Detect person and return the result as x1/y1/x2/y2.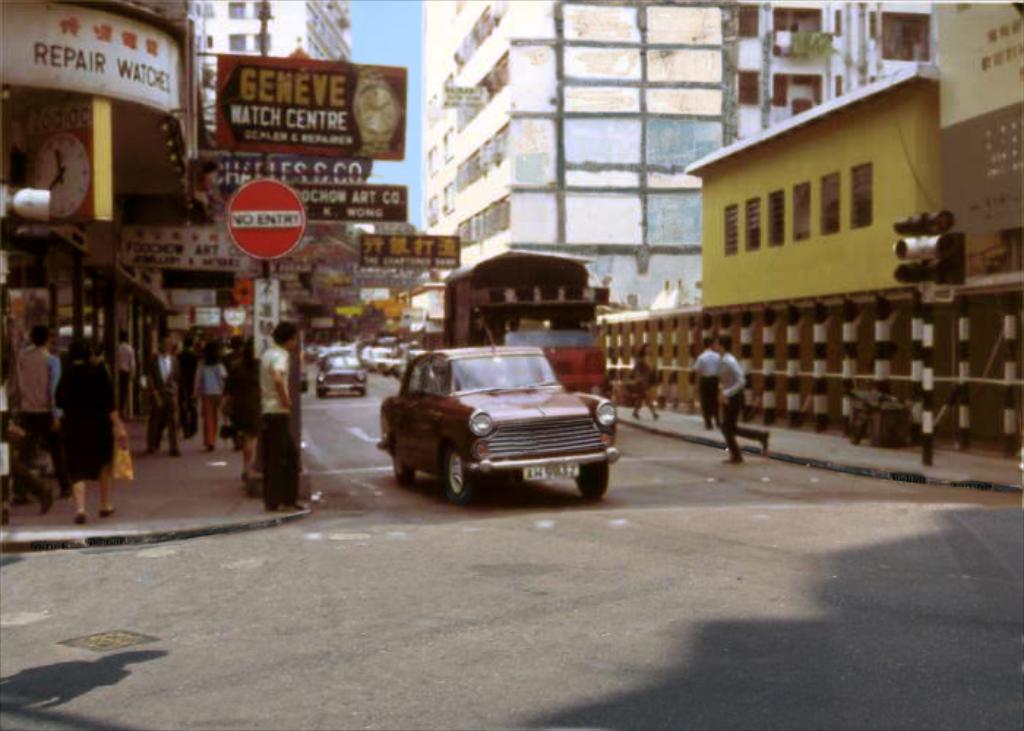
51/332/123/515.
